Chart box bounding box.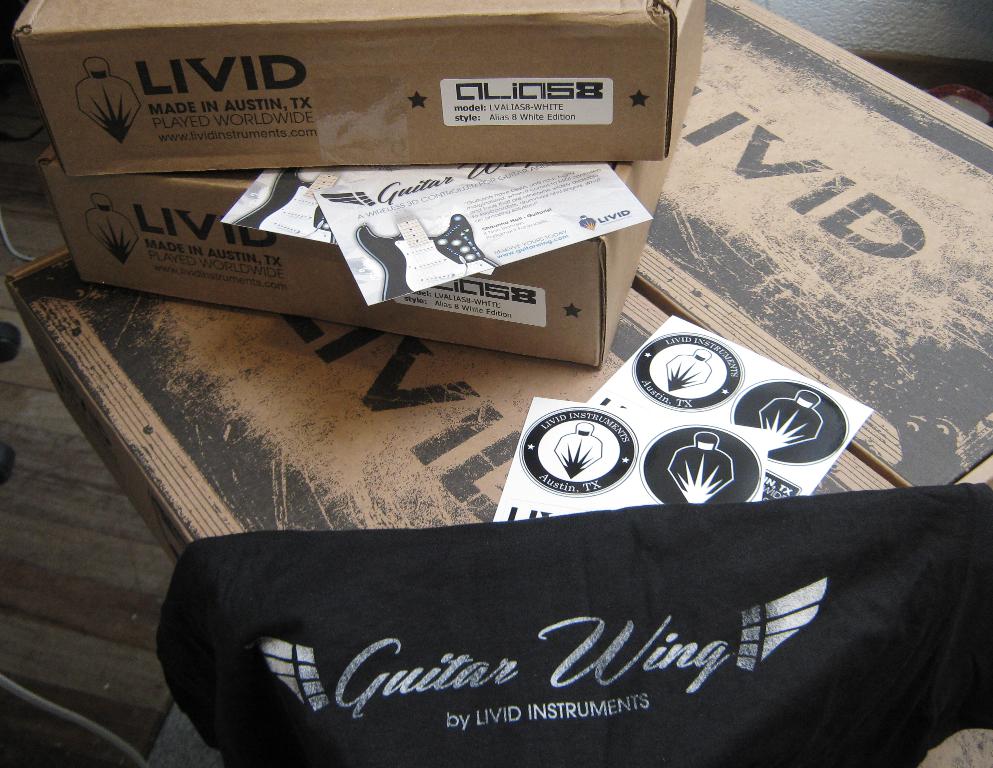
Charted: x1=635 y1=0 x2=992 y2=491.
